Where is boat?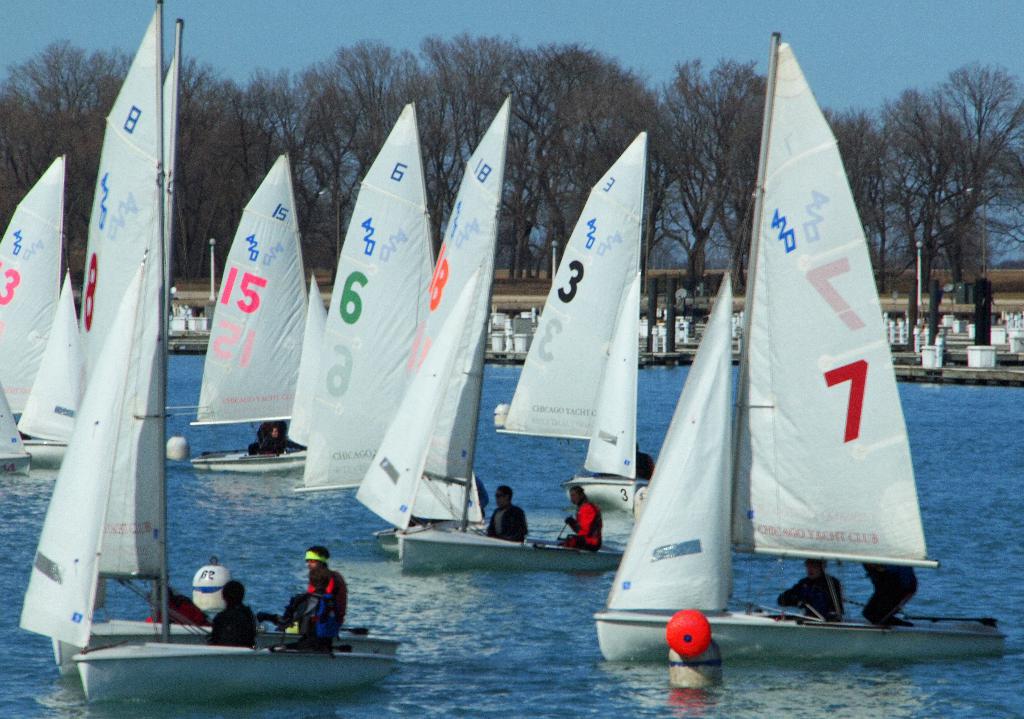
left=39, top=255, right=390, bottom=663.
